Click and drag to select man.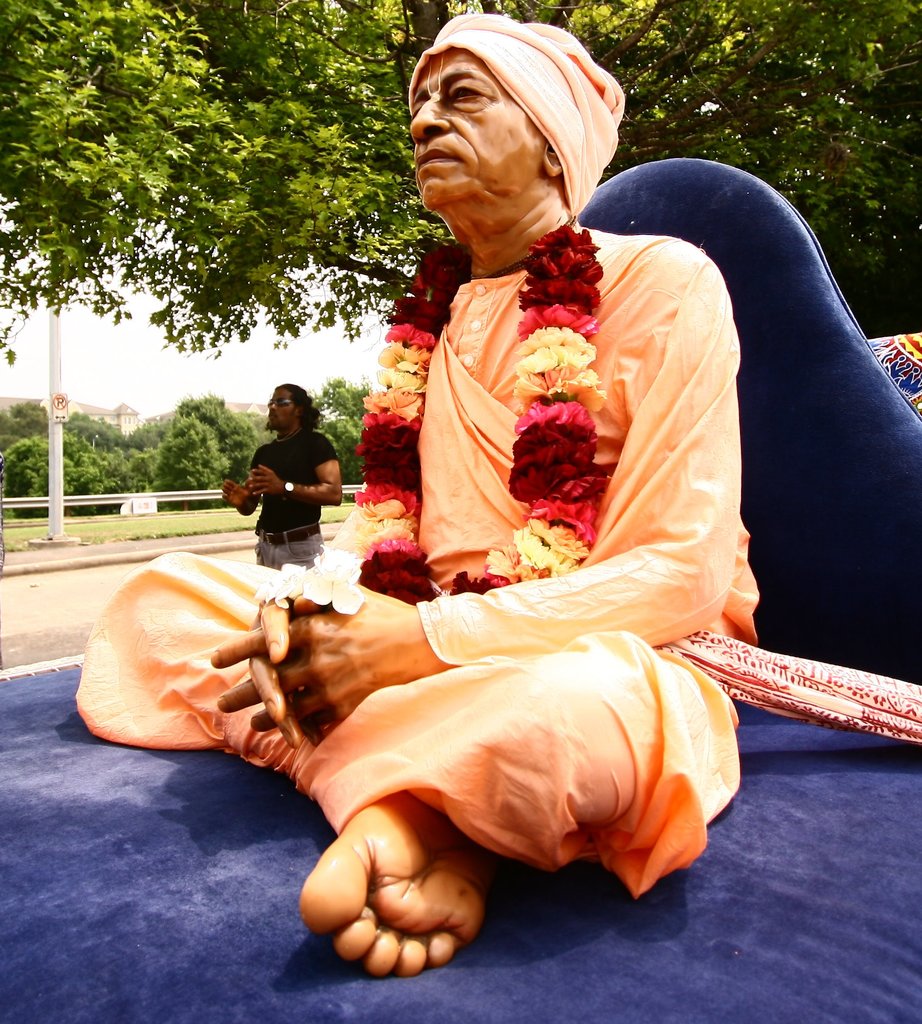
Selection: left=68, top=8, right=763, bottom=979.
